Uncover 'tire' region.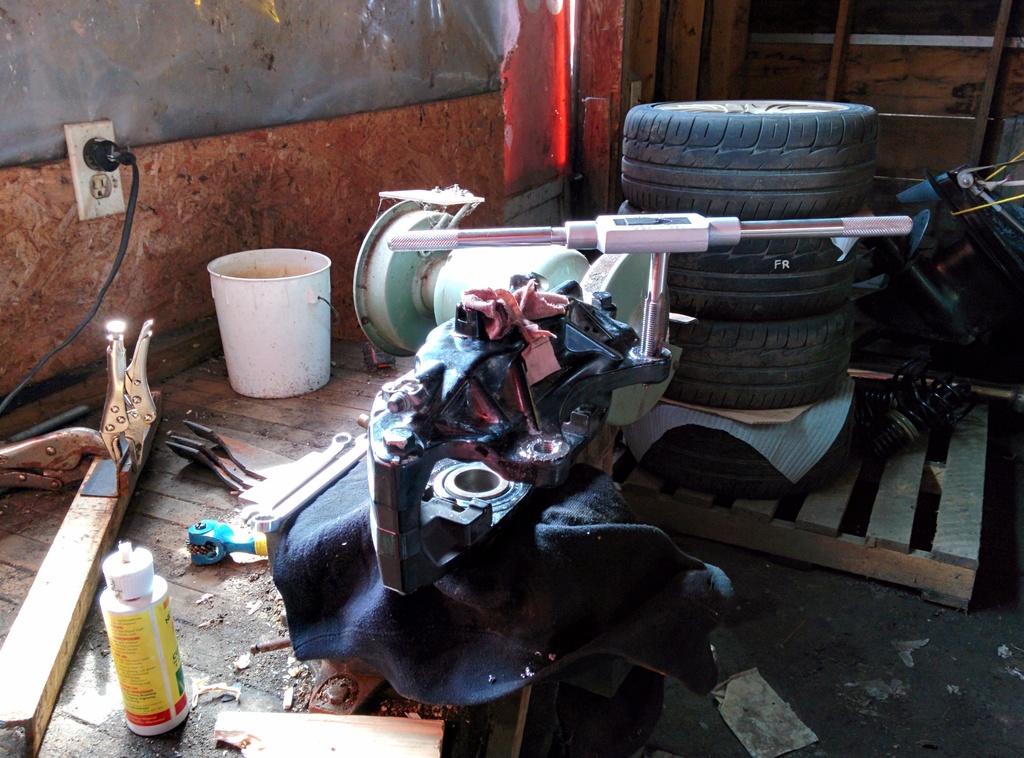
Uncovered: 615, 81, 877, 227.
